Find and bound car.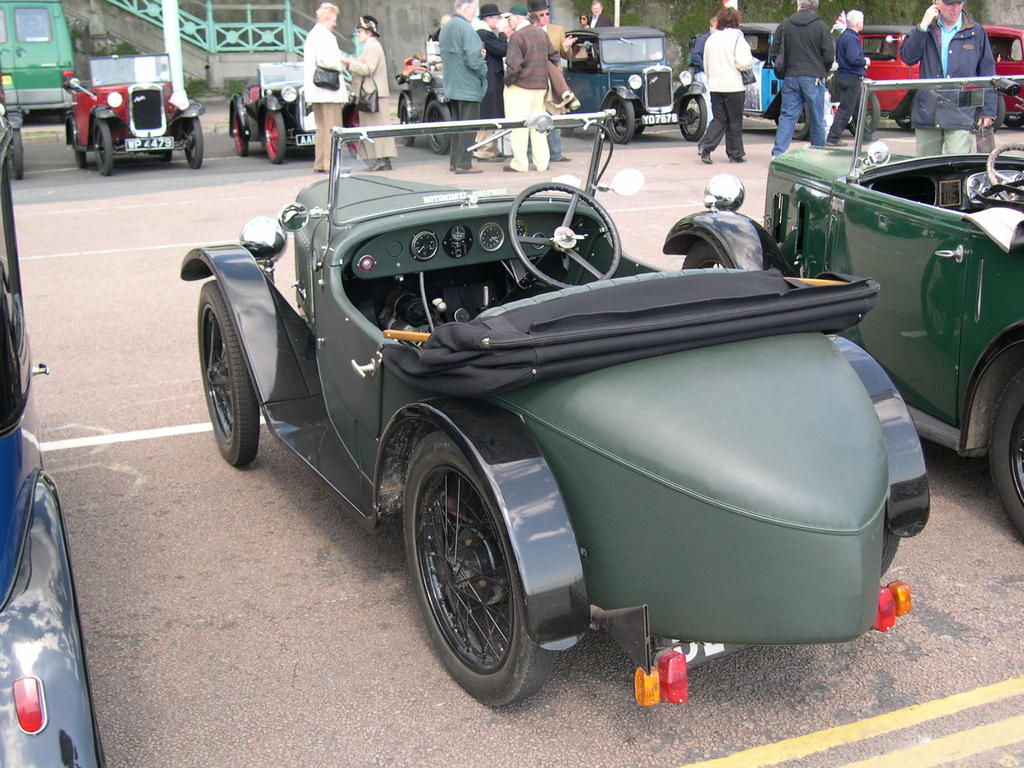
Bound: rect(230, 60, 366, 164).
